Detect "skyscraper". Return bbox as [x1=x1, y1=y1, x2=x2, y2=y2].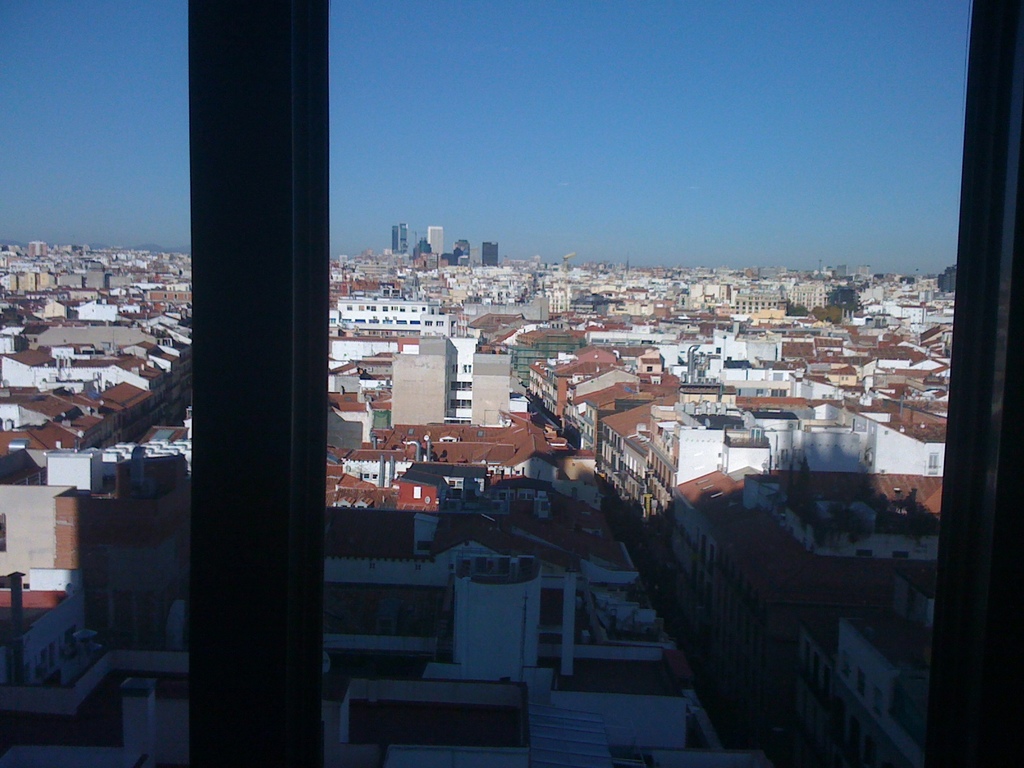
[x1=426, y1=221, x2=451, y2=265].
